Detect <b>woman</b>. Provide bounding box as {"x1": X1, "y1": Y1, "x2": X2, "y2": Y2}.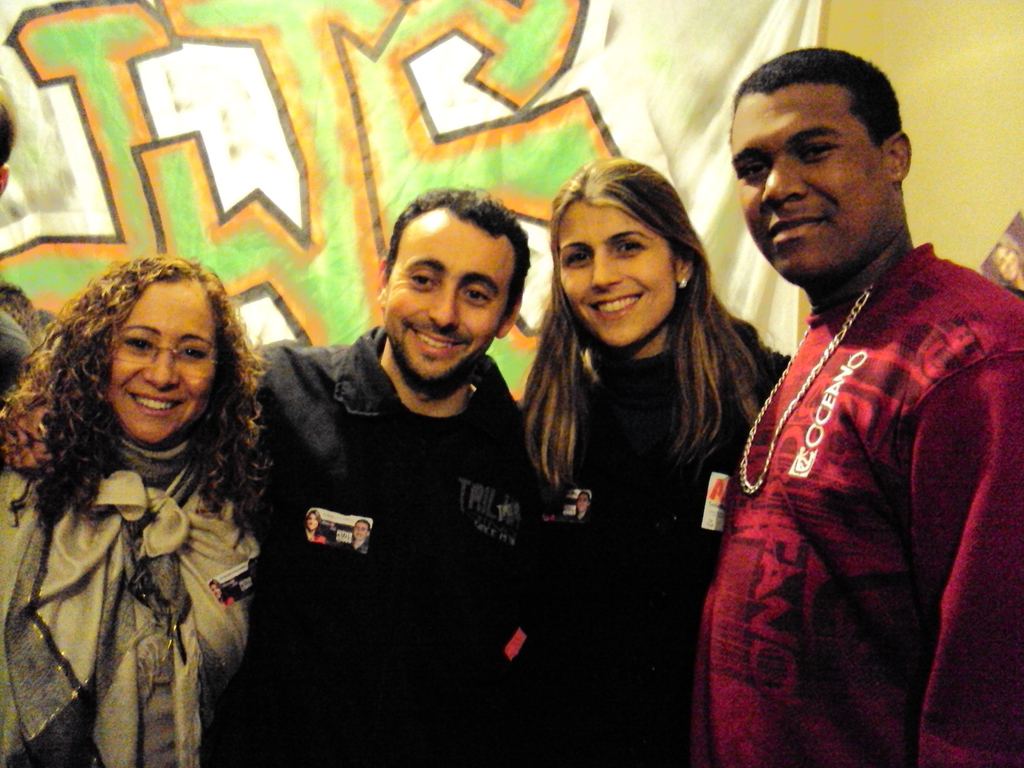
{"x1": 510, "y1": 146, "x2": 793, "y2": 767}.
